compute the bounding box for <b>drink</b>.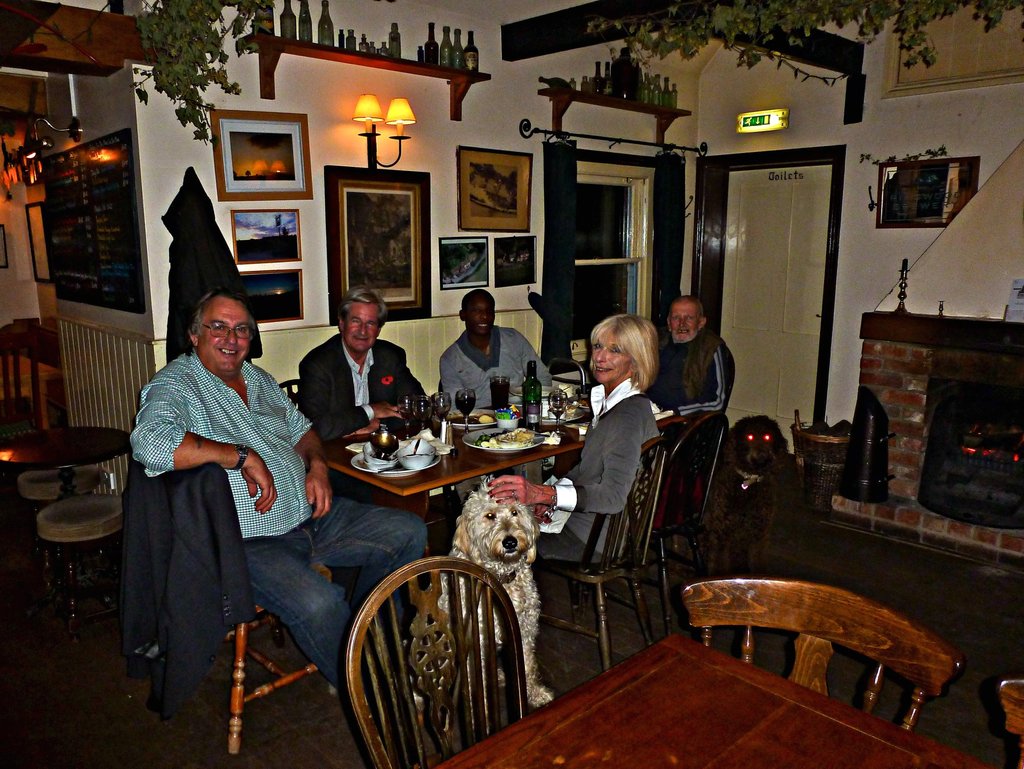
550/404/563/410.
